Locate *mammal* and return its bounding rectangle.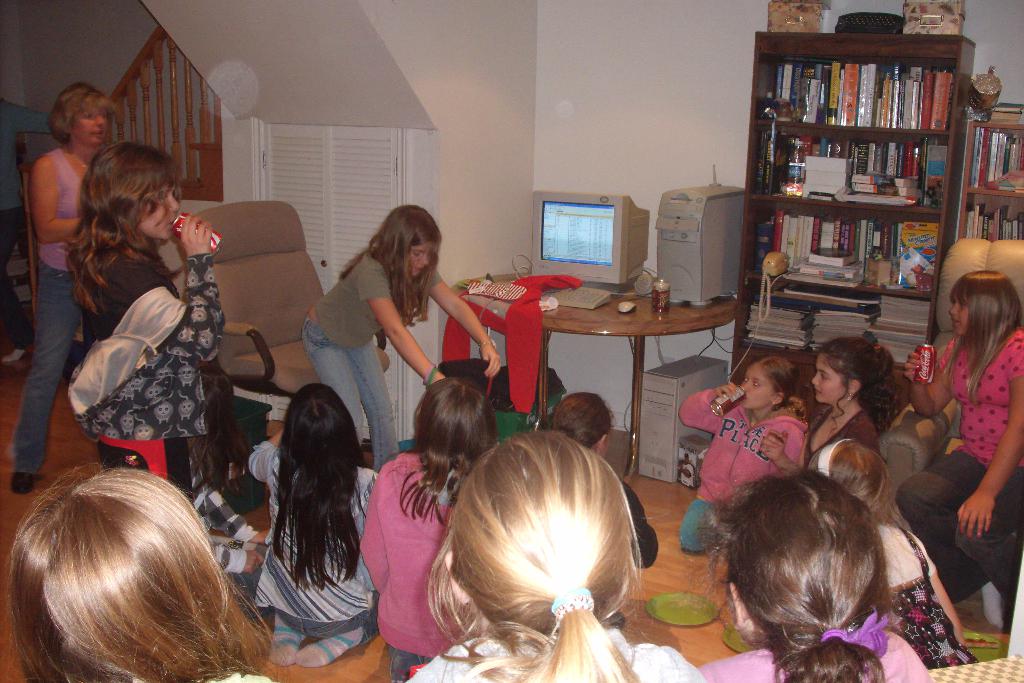
[x1=681, y1=358, x2=812, y2=552].
